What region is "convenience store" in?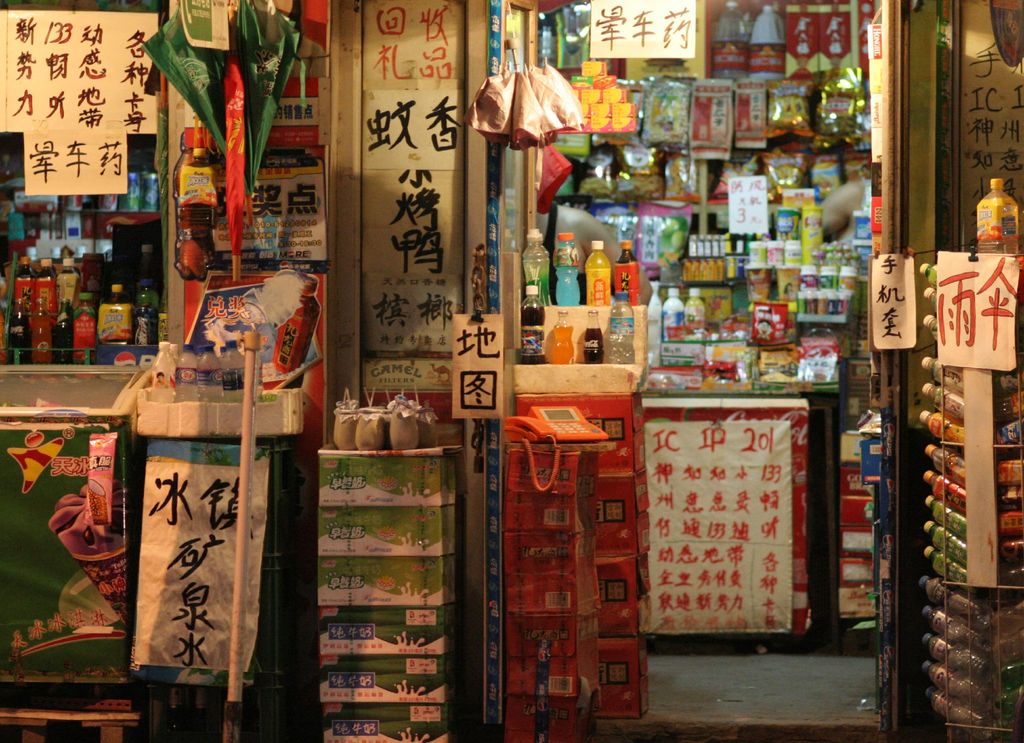
Rect(0, 0, 1023, 742).
